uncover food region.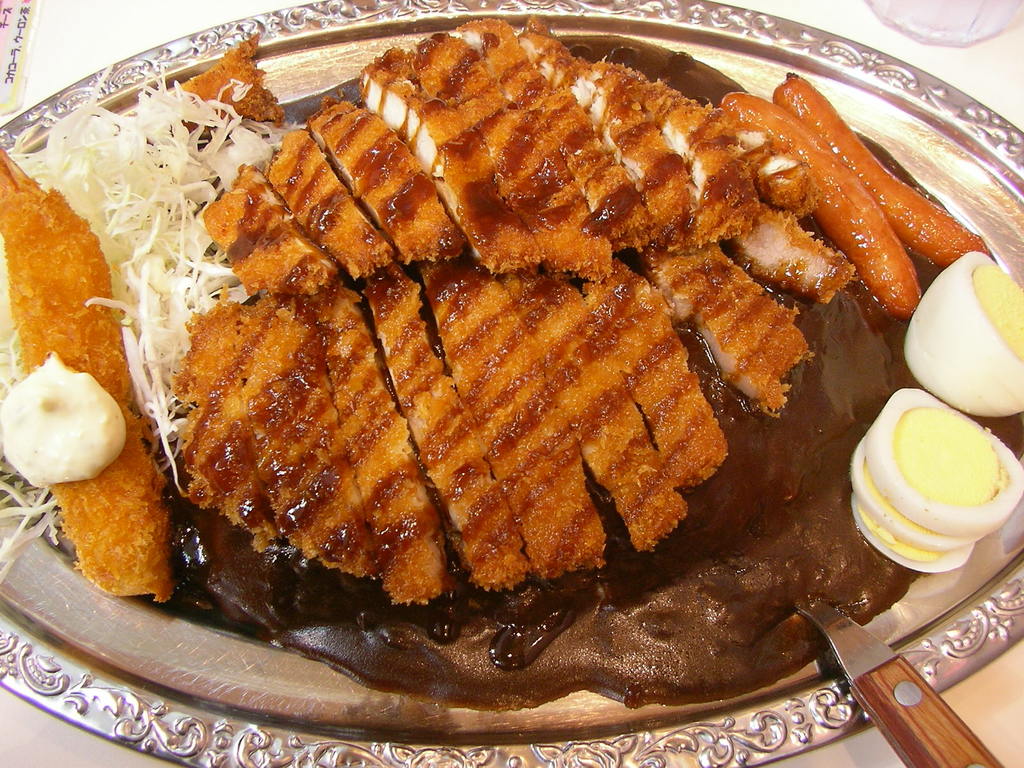
Uncovered: <region>849, 492, 972, 573</region>.
